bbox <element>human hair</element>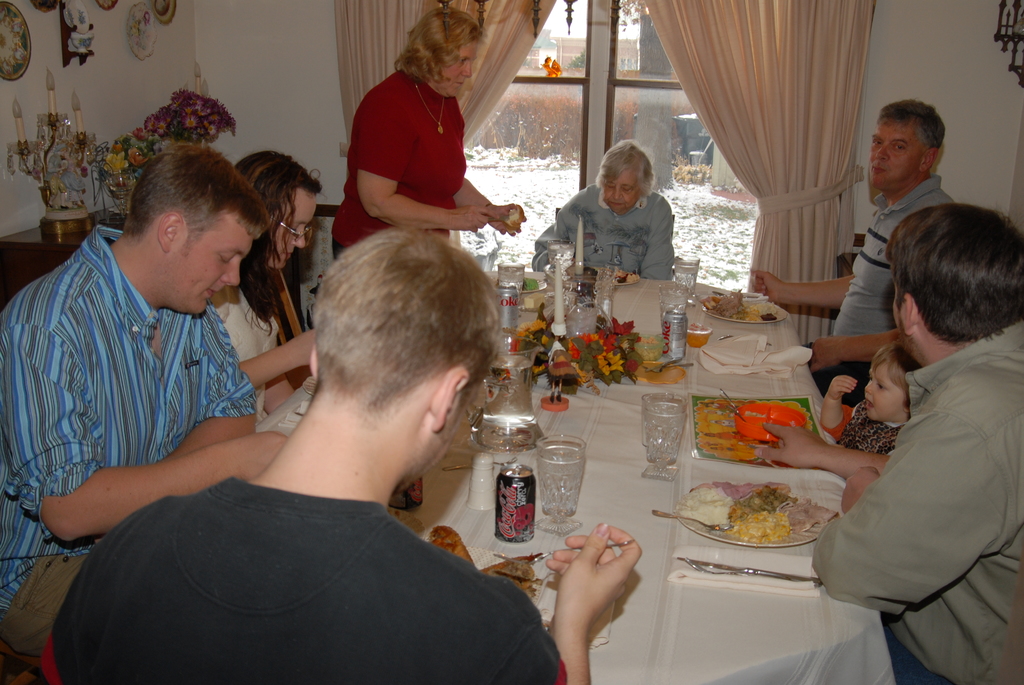
region(392, 4, 483, 83)
